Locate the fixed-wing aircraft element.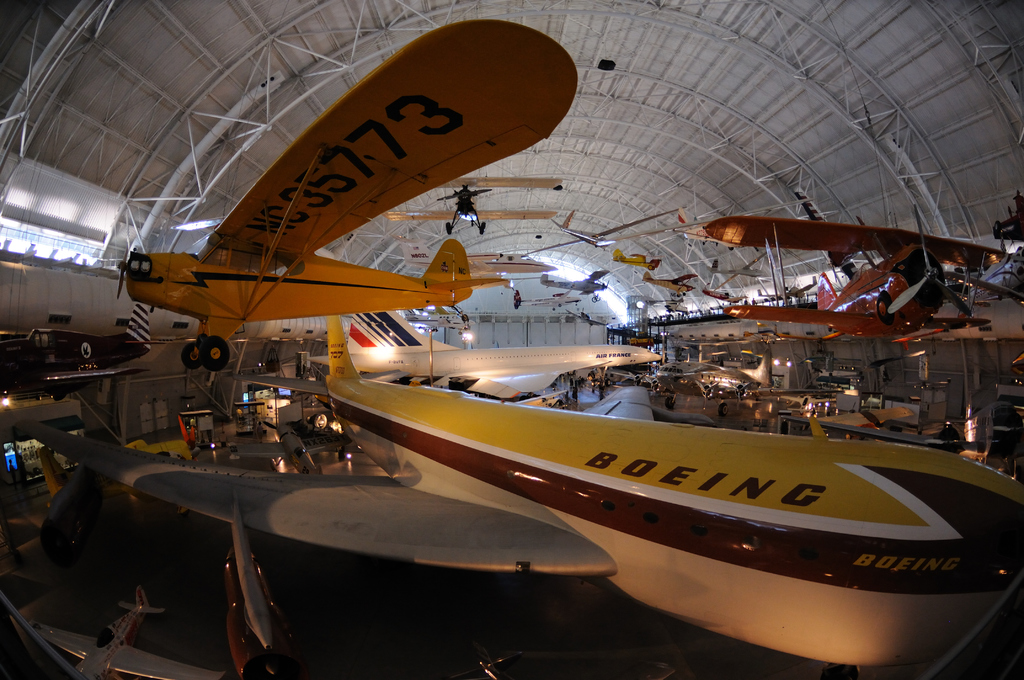
Element bbox: 374, 170, 563, 239.
